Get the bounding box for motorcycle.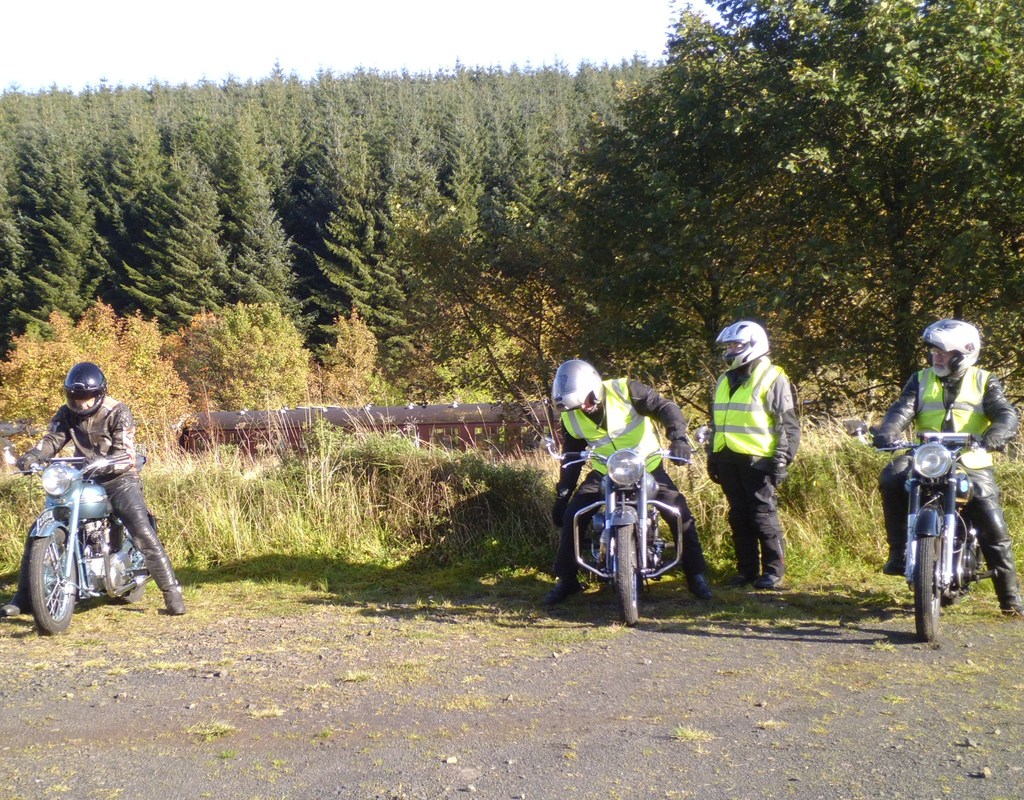
<bbox>556, 426, 709, 626</bbox>.
